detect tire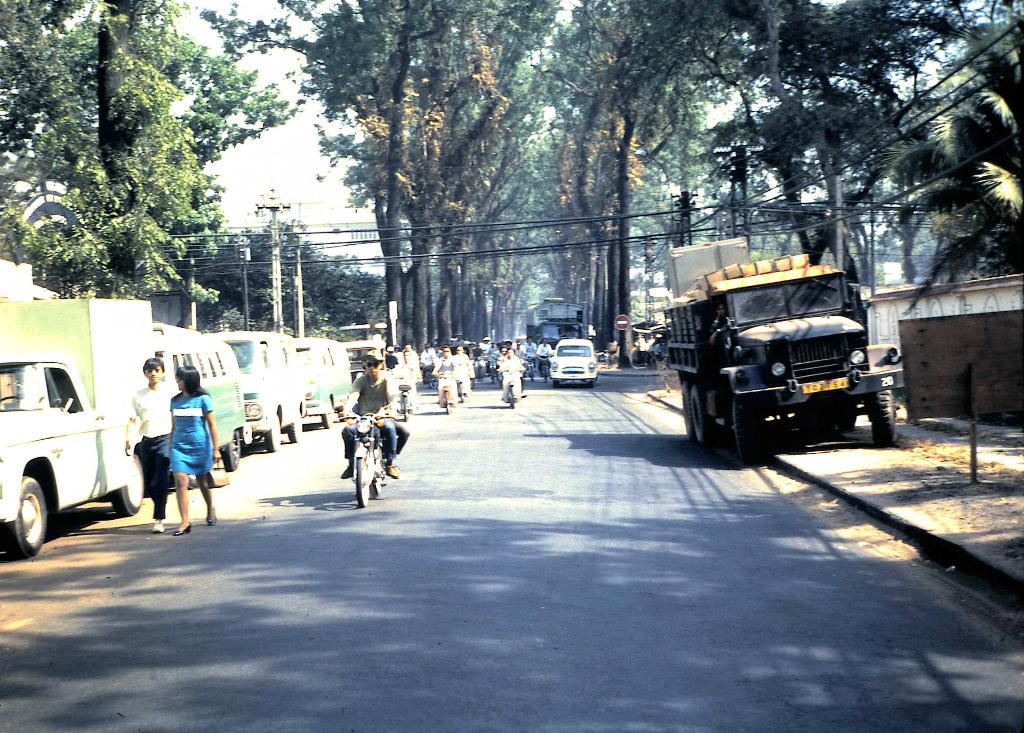
bbox(692, 380, 711, 446)
